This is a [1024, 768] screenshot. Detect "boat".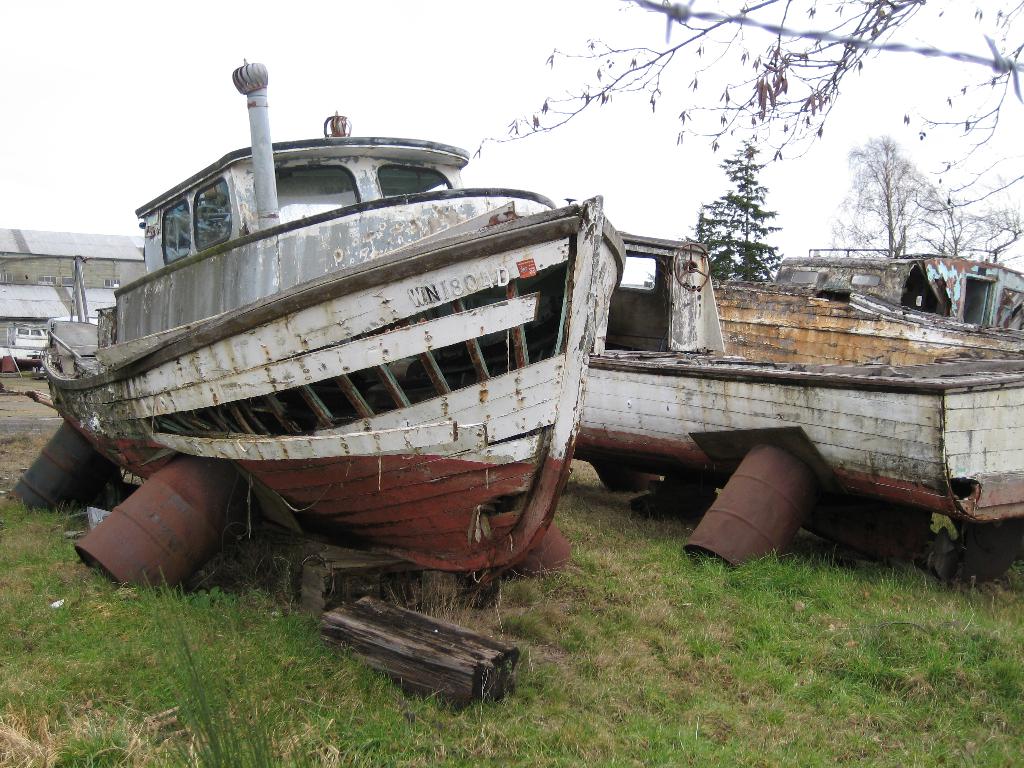
3, 320, 49, 367.
